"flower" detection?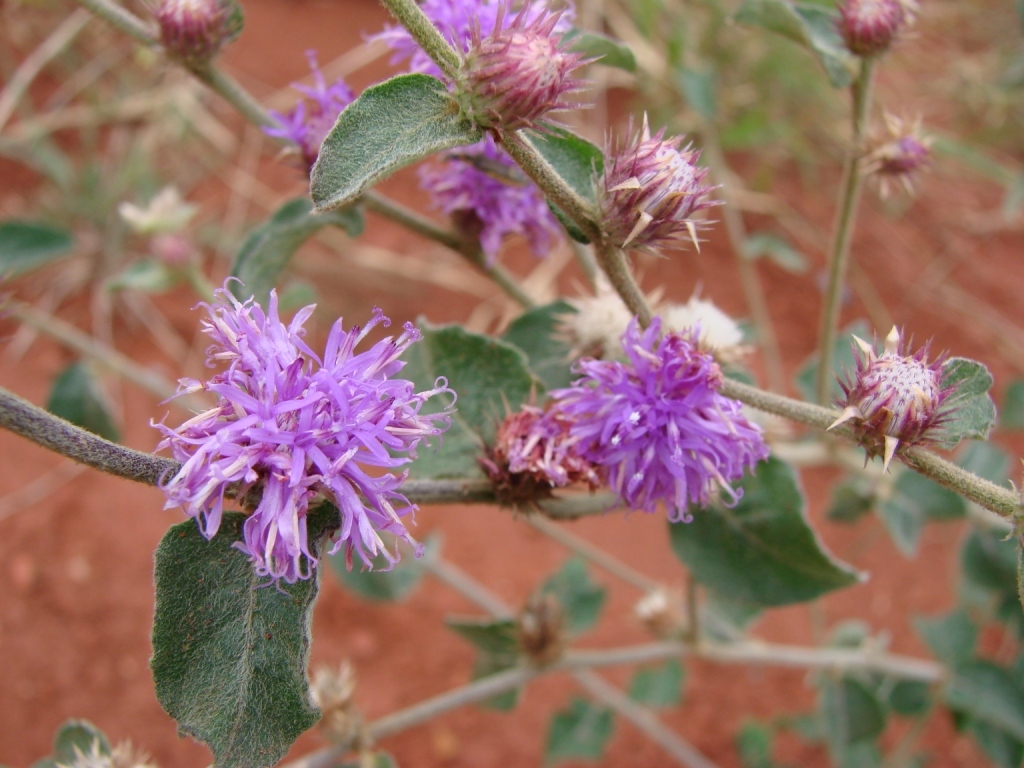
[x1=594, y1=109, x2=718, y2=257]
